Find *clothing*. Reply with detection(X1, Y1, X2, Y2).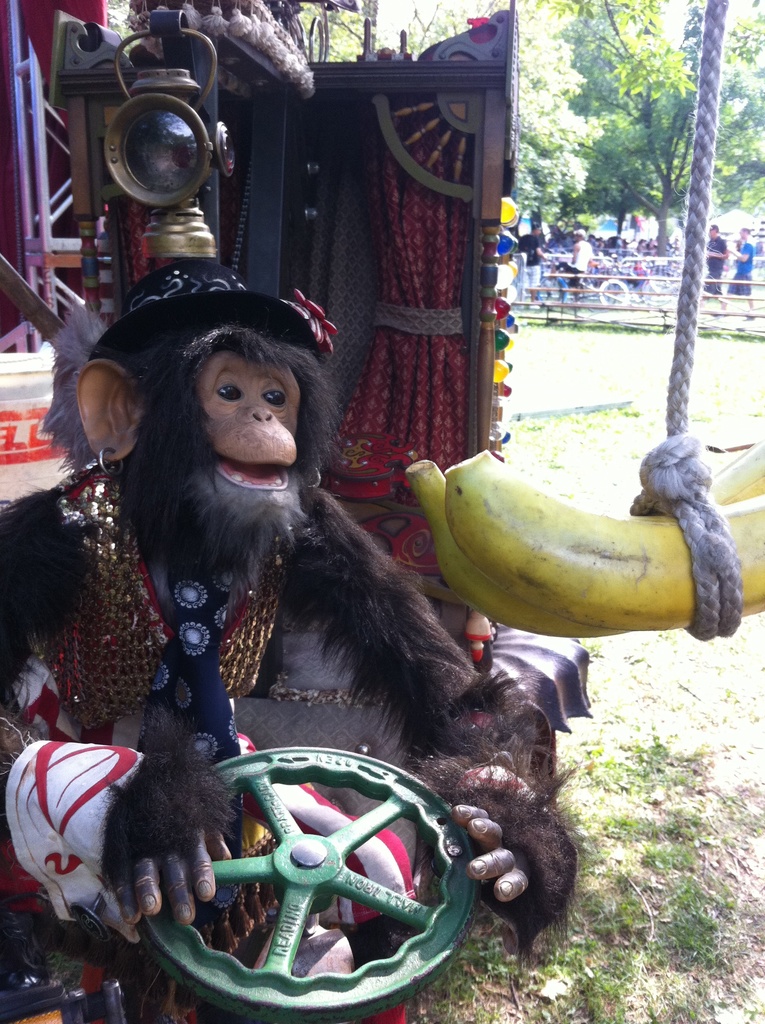
detection(526, 236, 544, 288).
